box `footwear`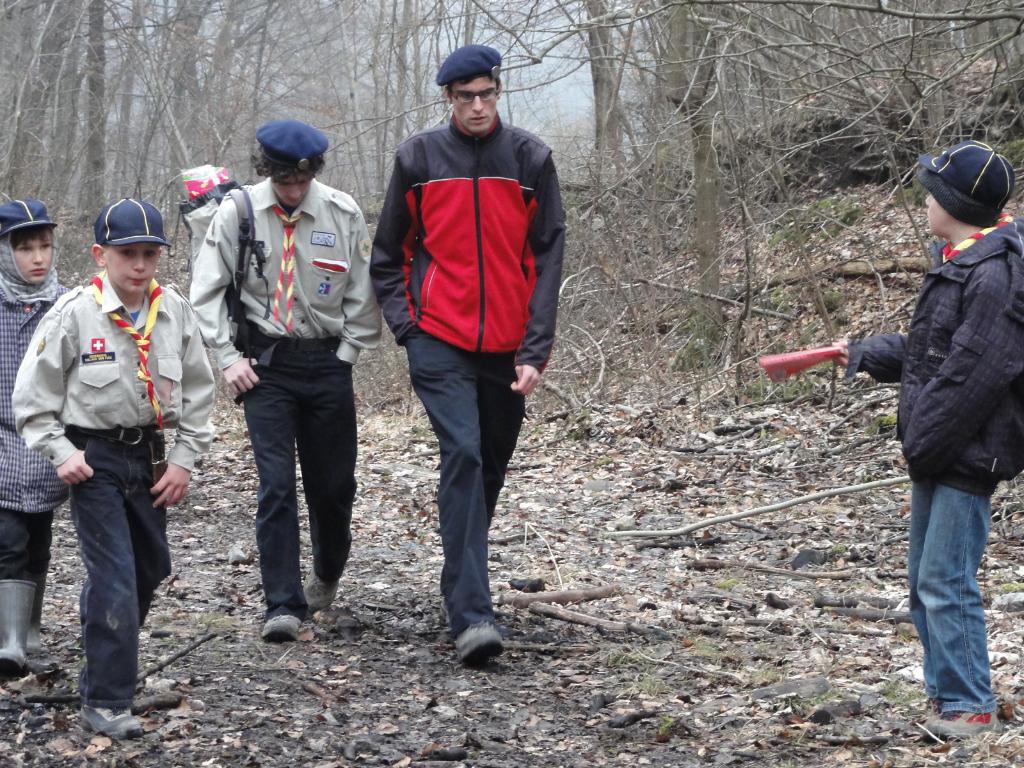
box=[934, 715, 996, 748]
